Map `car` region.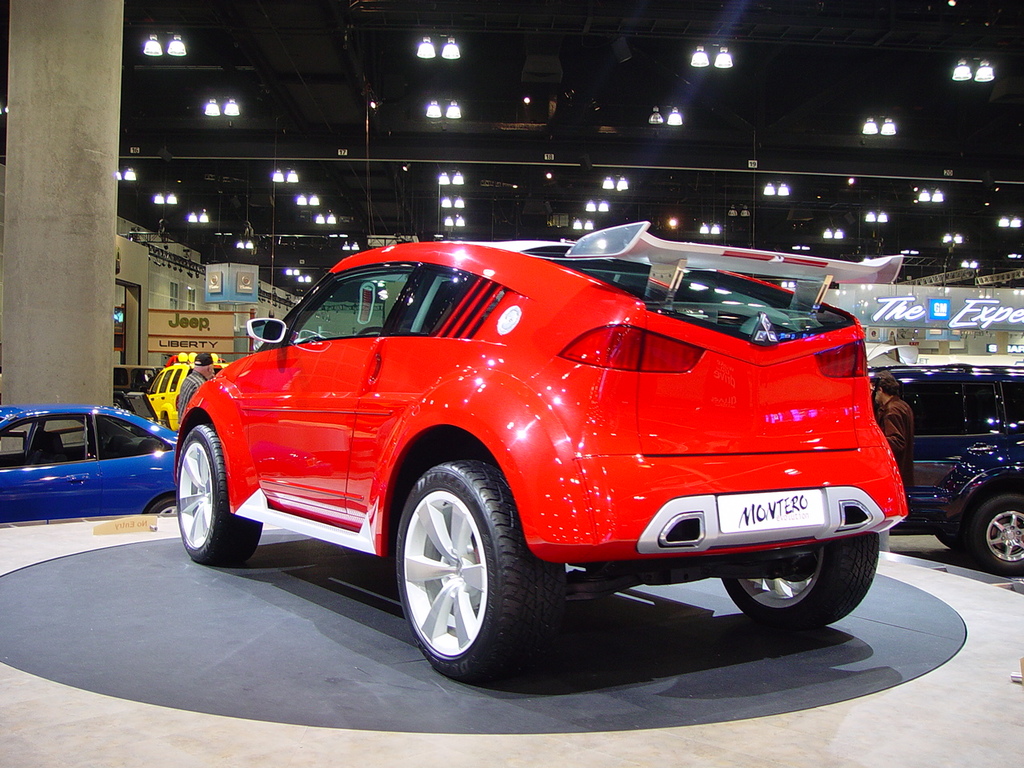
Mapped to 854, 362, 1023, 592.
